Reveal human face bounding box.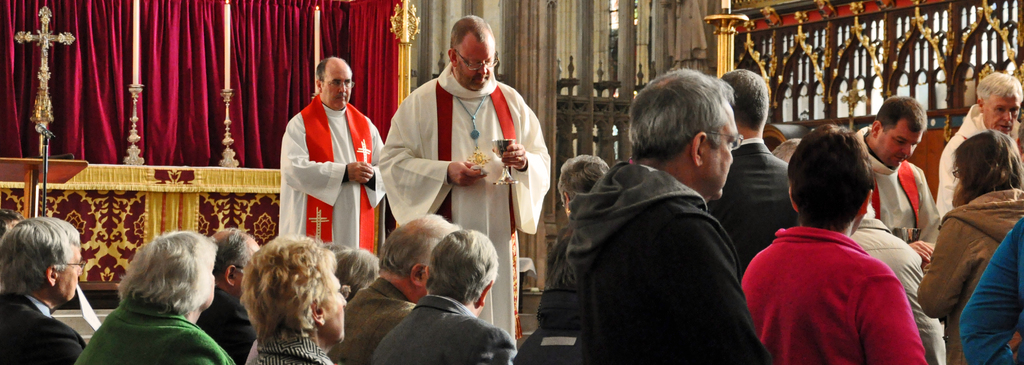
Revealed: bbox=[455, 28, 494, 86].
